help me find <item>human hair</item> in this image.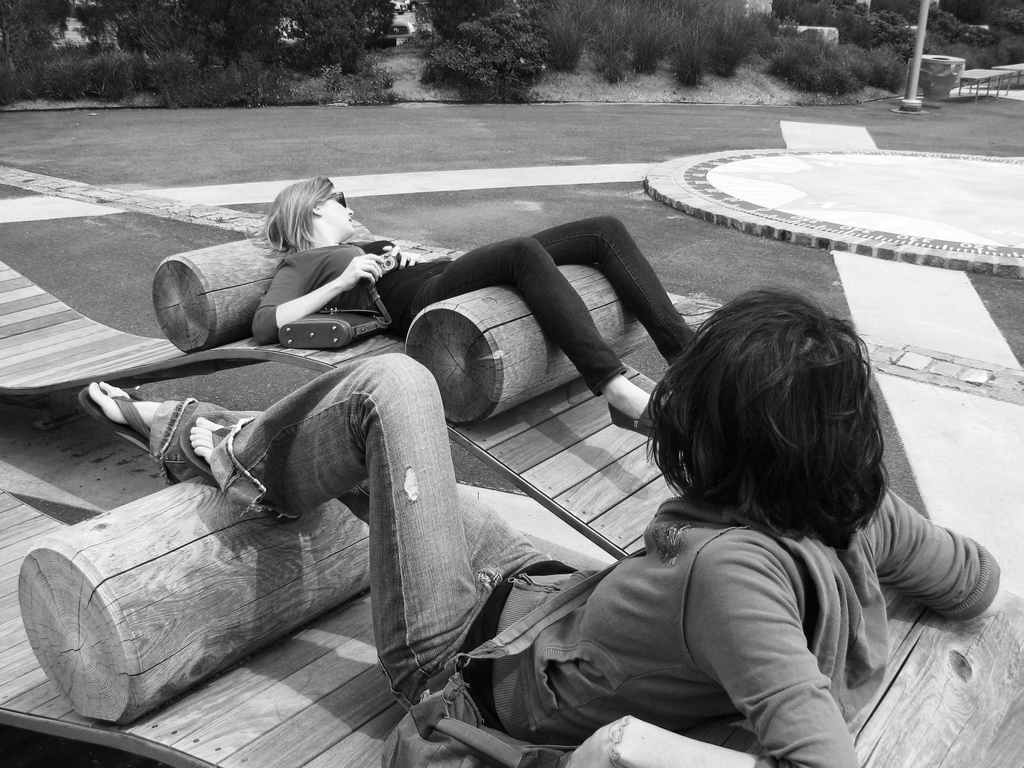
Found it: box(242, 173, 338, 261).
